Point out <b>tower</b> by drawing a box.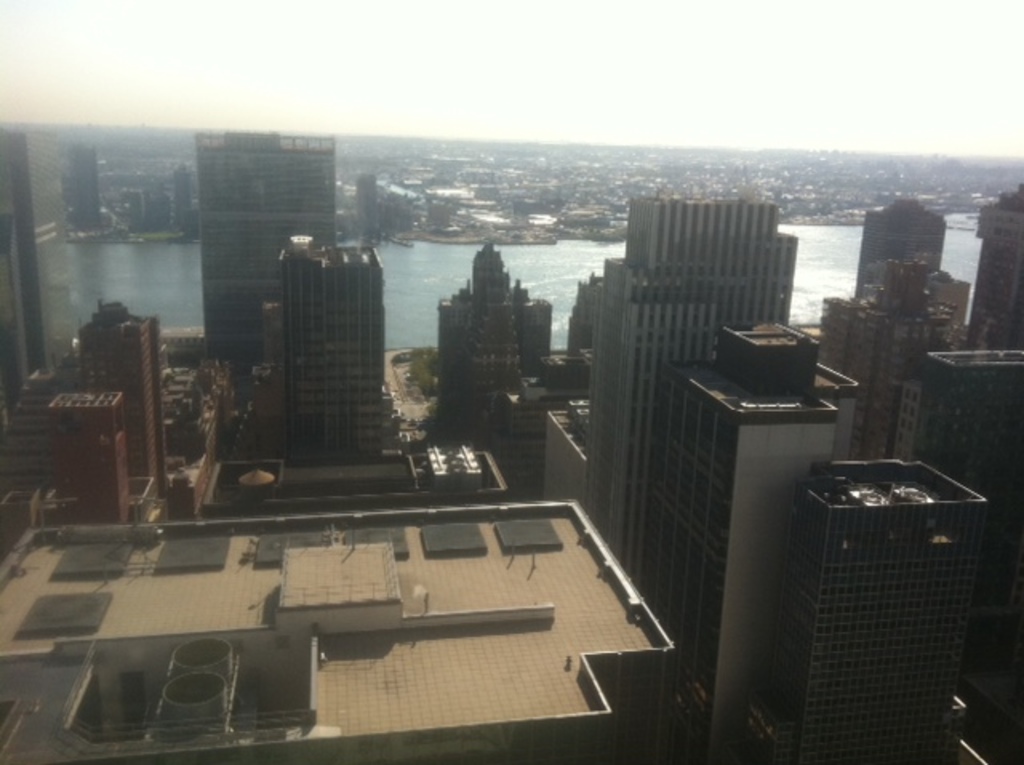
x1=344 y1=171 x2=382 y2=237.
